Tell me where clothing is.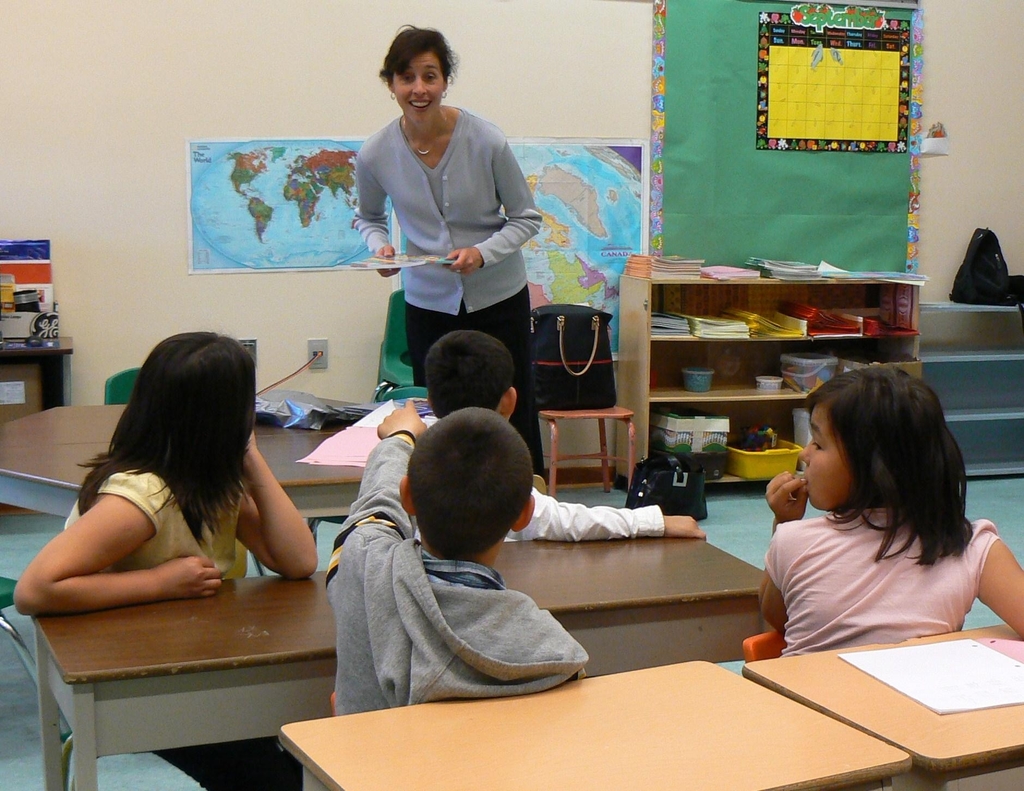
clothing is at [x1=356, y1=81, x2=536, y2=380].
